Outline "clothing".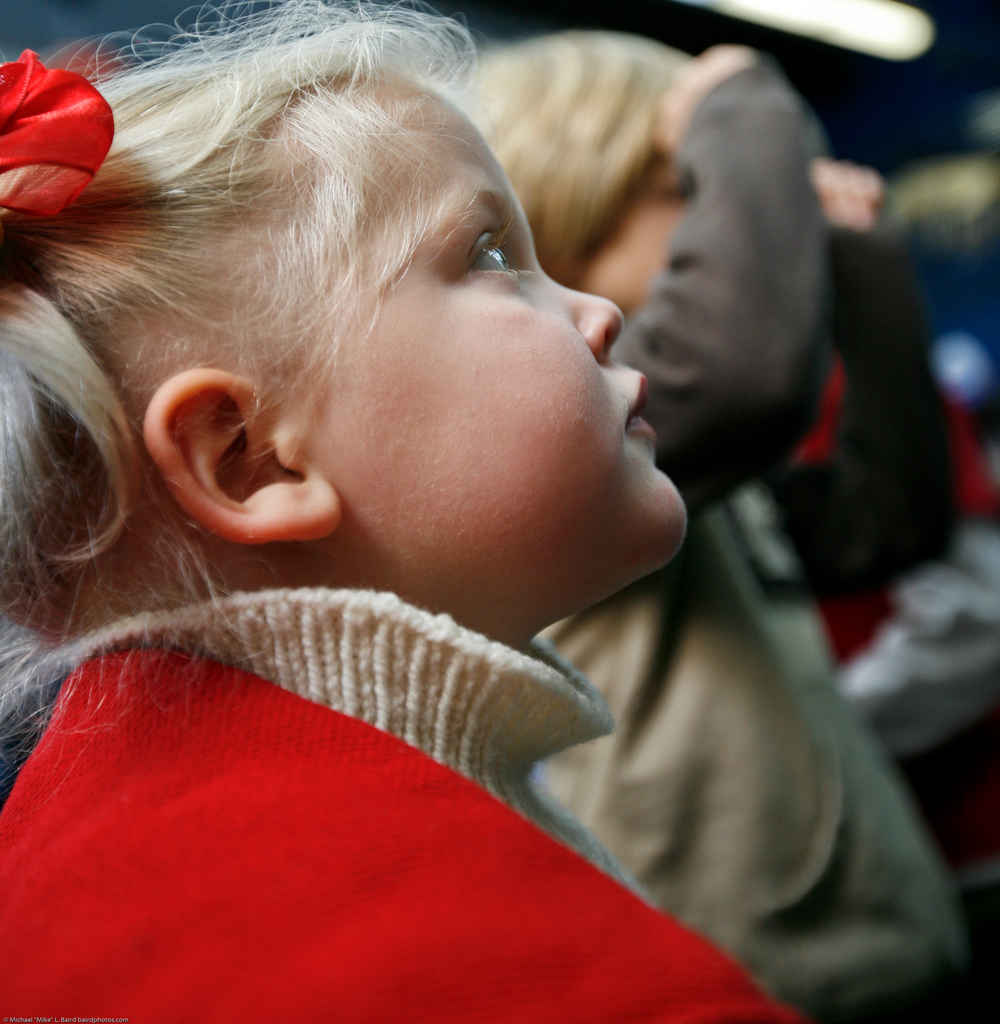
Outline: pyautogui.locateOnScreen(549, 63, 990, 1023).
